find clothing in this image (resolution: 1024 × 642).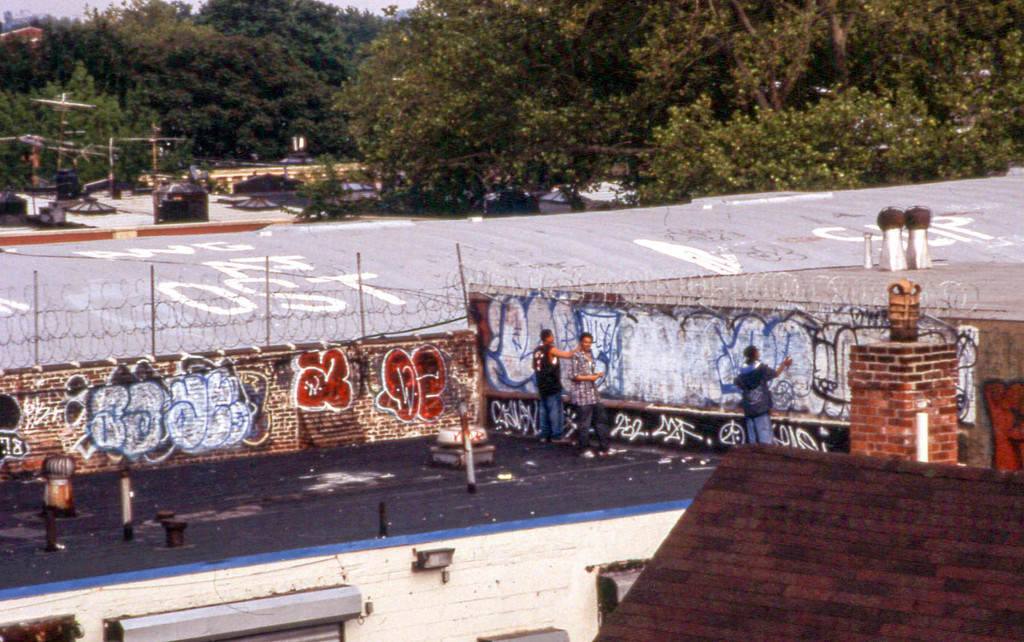
<box>572,353,609,448</box>.
